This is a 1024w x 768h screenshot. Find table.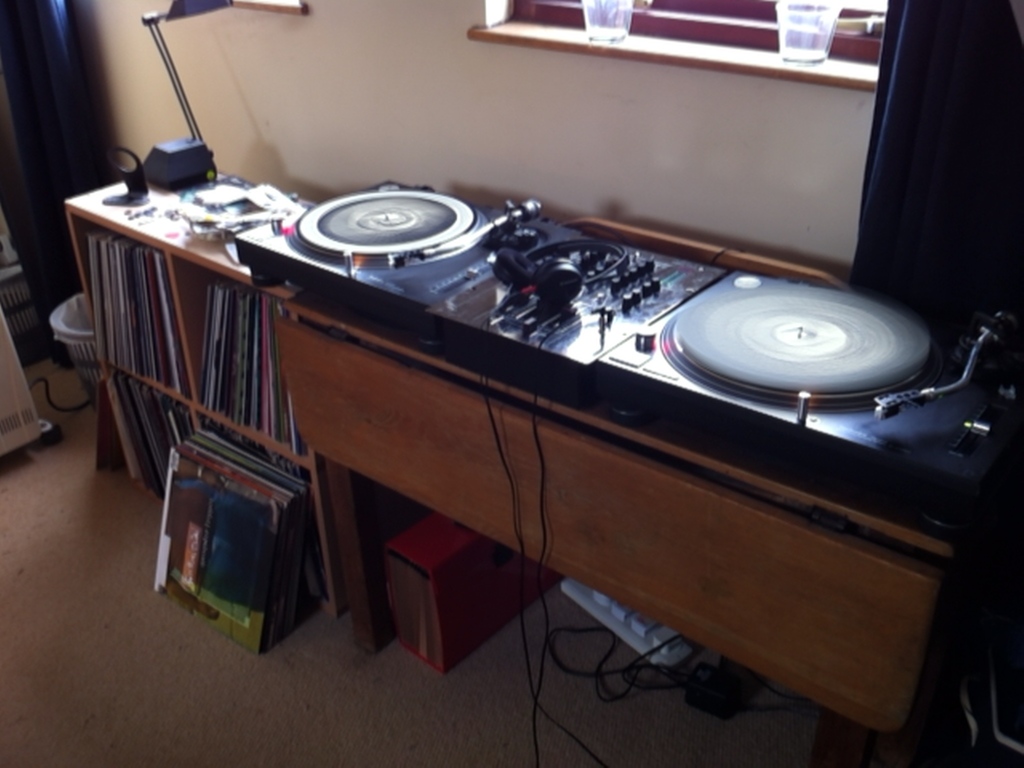
Bounding box: [x1=283, y1=241, x2=1023, y2=759].
